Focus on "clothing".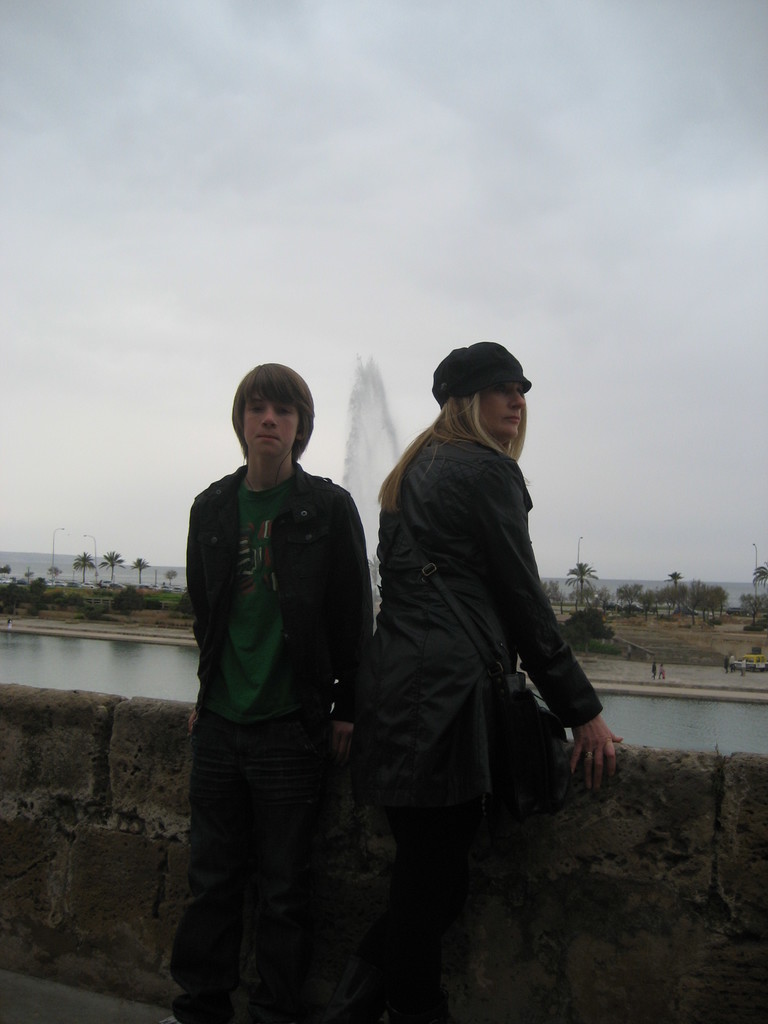
Focused at locate(371, 416, 605, 1009).
